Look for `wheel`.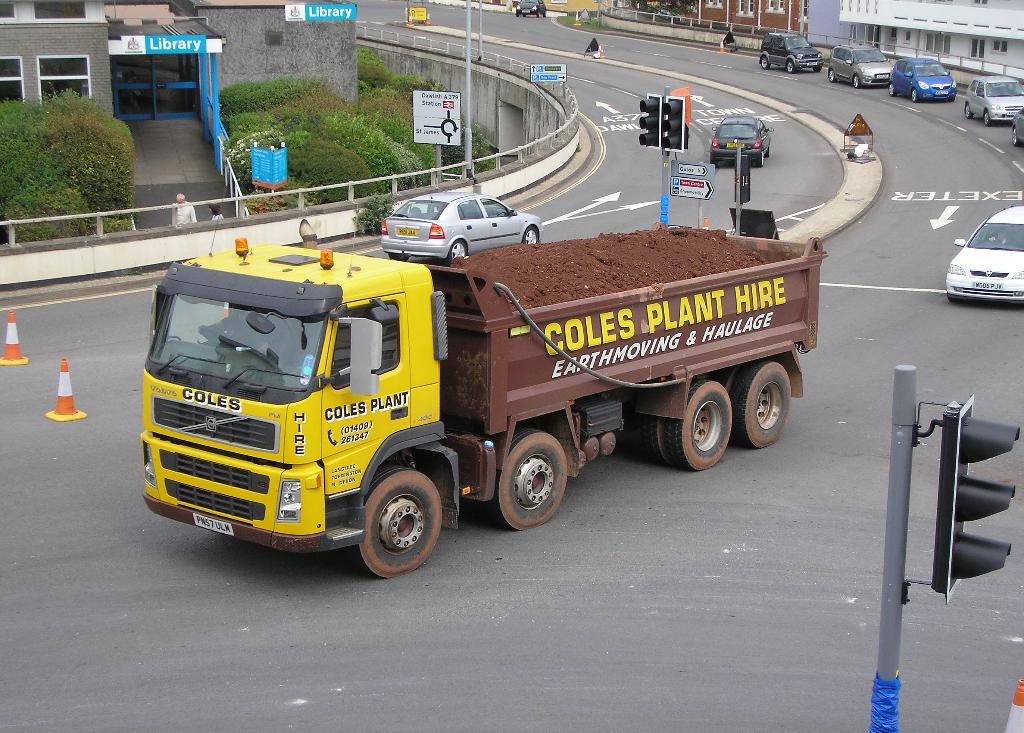
Found: {"x1": 524, "y1": 225, "x2": 543, "y2": 245}.
